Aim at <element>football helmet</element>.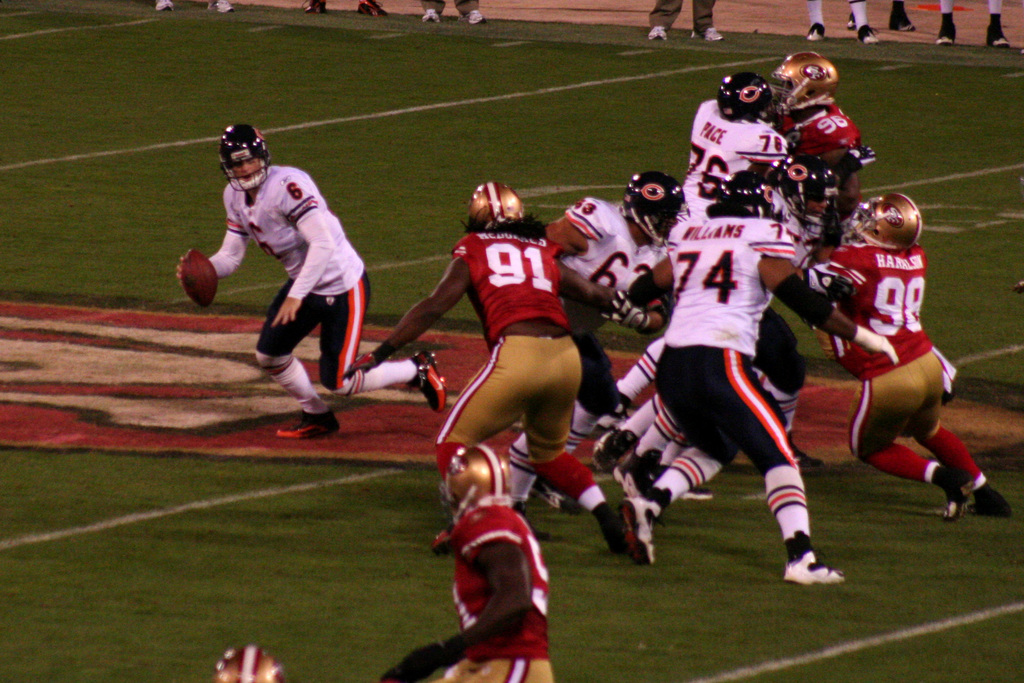
Aimed at 842, 189, 929, 255.
